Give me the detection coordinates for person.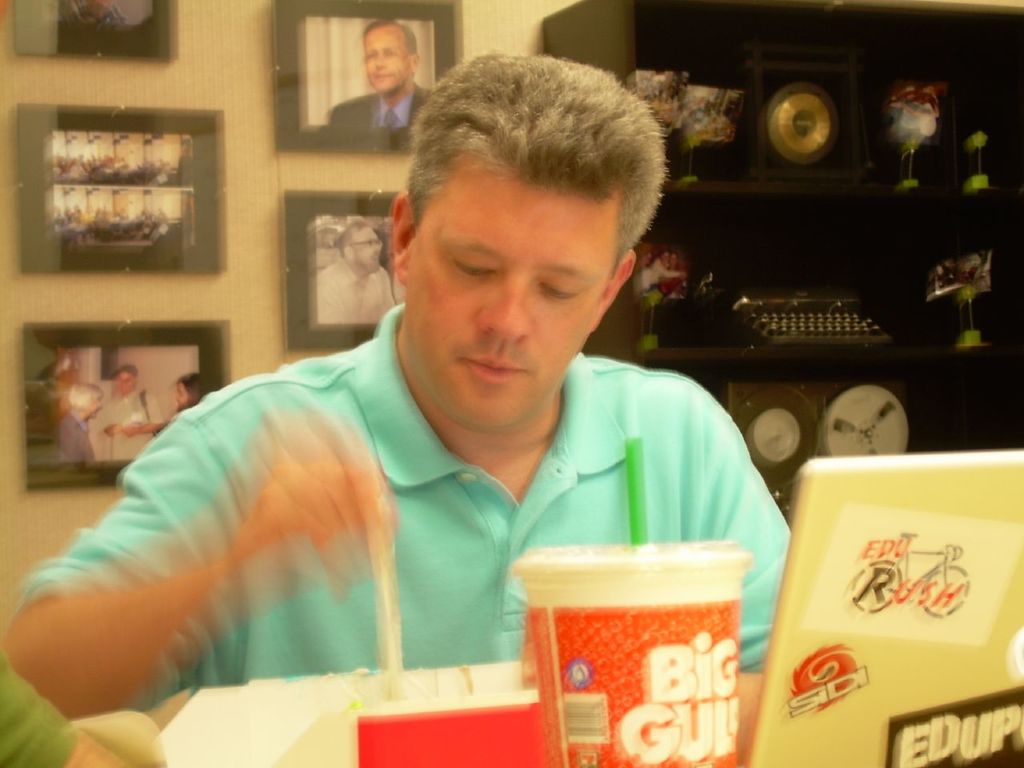
select_region(329, 24, 434, 130).
